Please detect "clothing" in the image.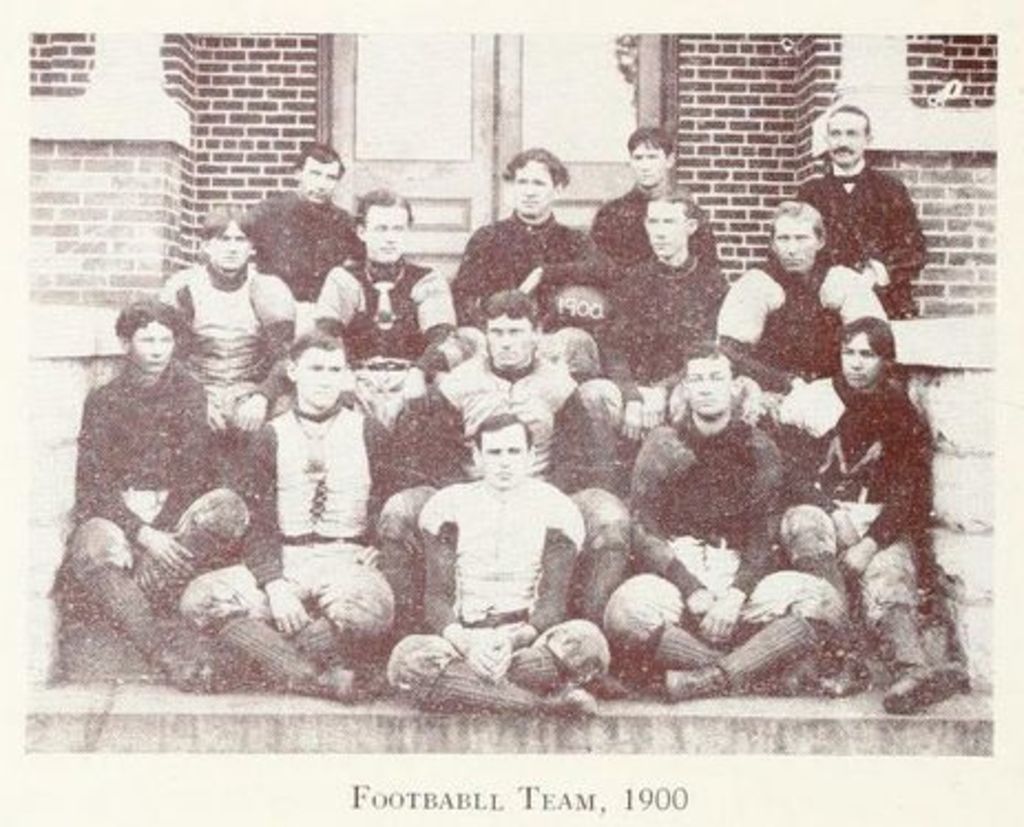
bbox=[234, 186, 365, 305].
